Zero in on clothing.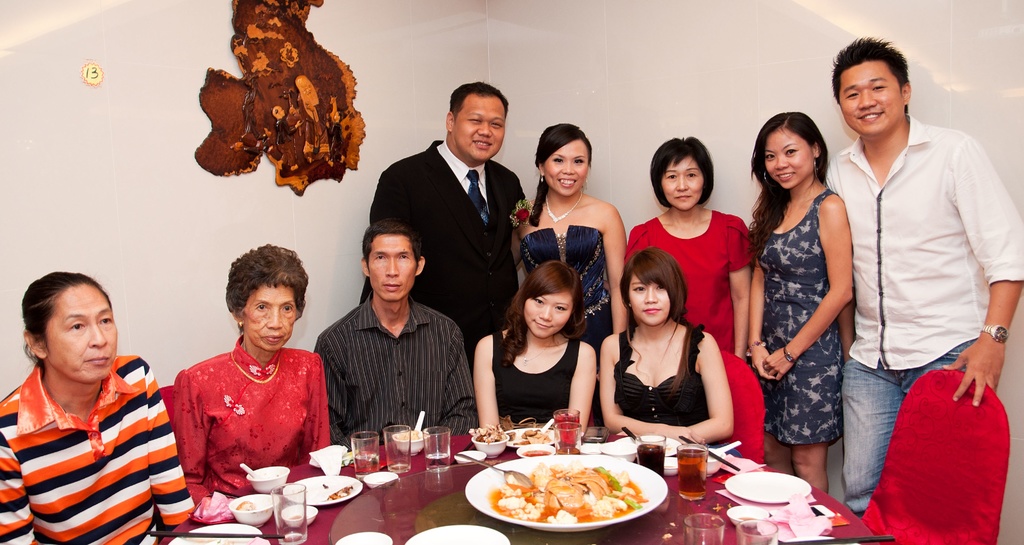
Zeroed in: (307, 298, 484, 444).
